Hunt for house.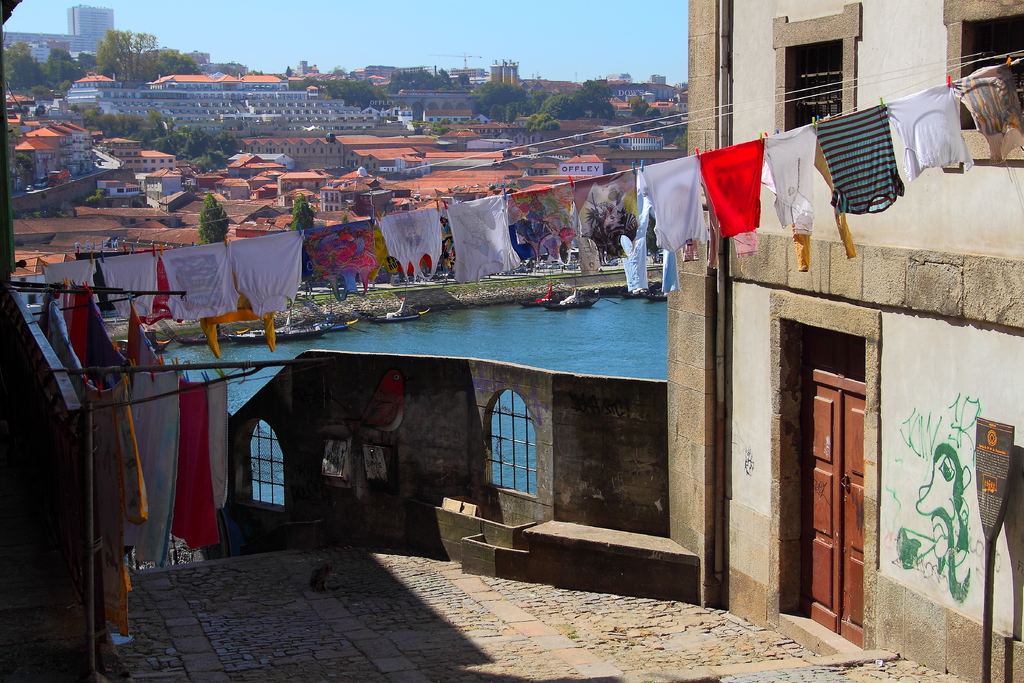
Hunted down at (605, 92, 645, 119).
